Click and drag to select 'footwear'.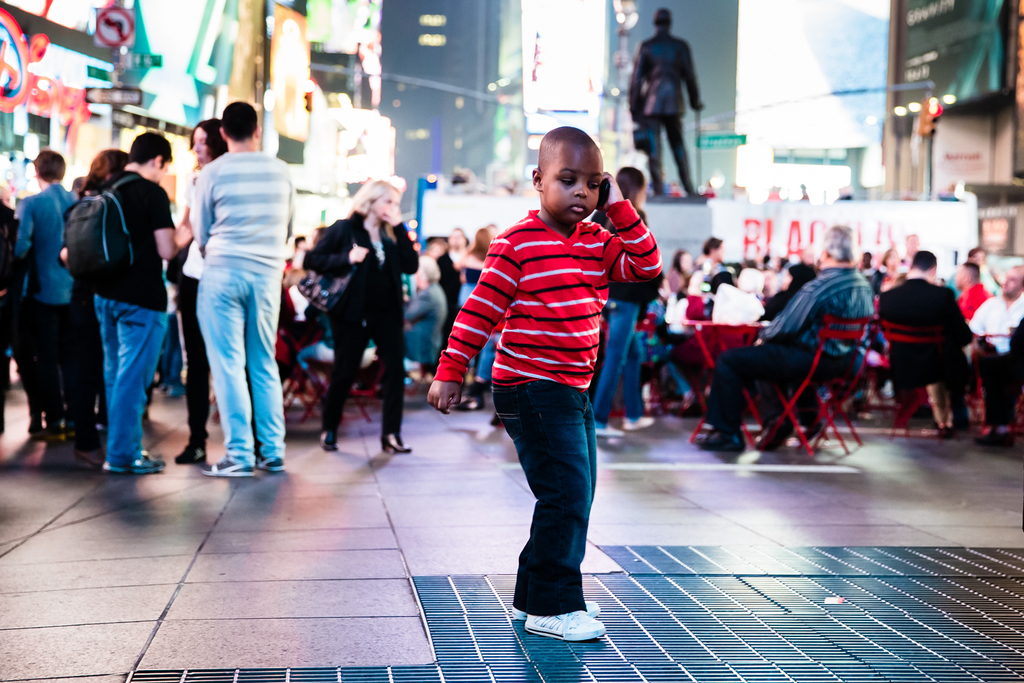
Selection: rect(760, 422, 782, 449).
